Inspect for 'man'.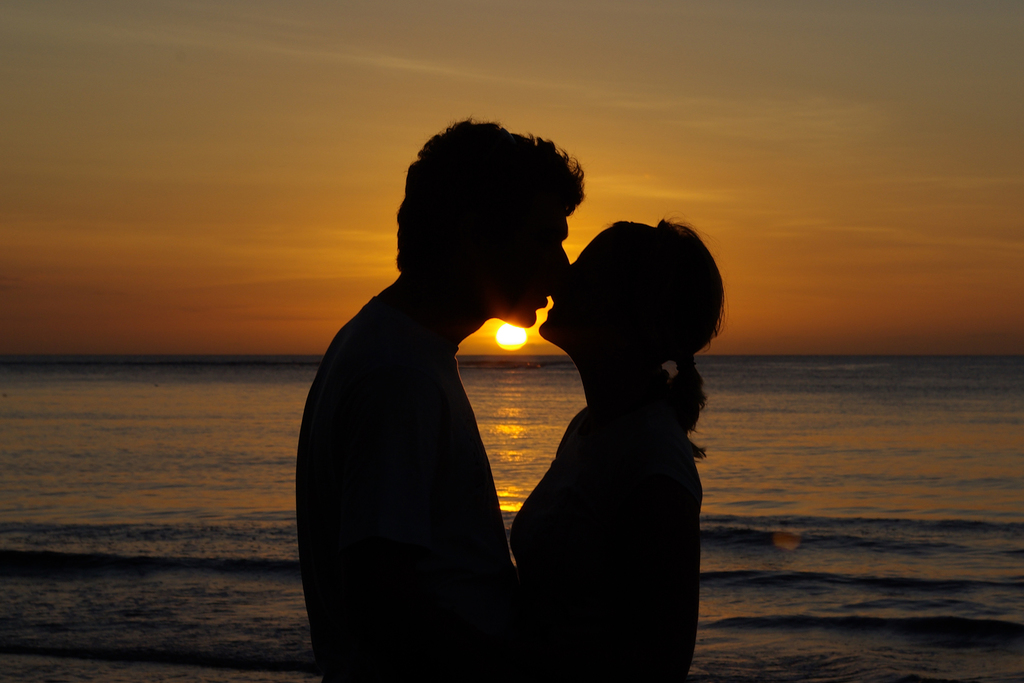
Inspection: left=296, top=115, right=584, bottom=682.
